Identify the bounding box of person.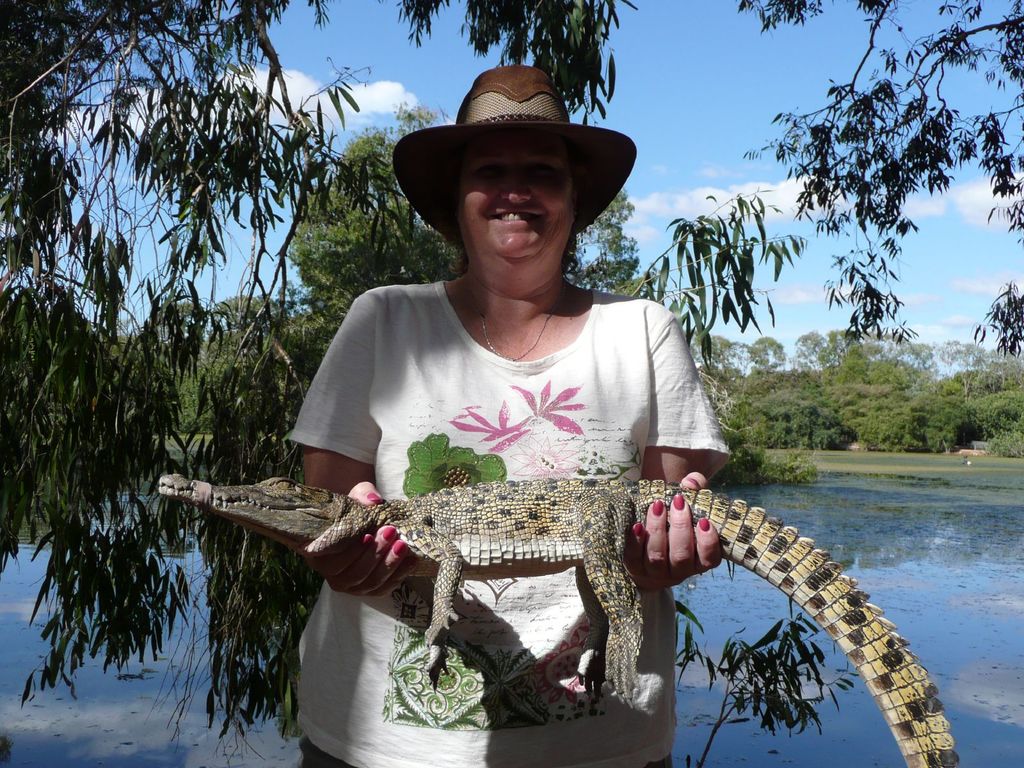
151:67:742:767.
